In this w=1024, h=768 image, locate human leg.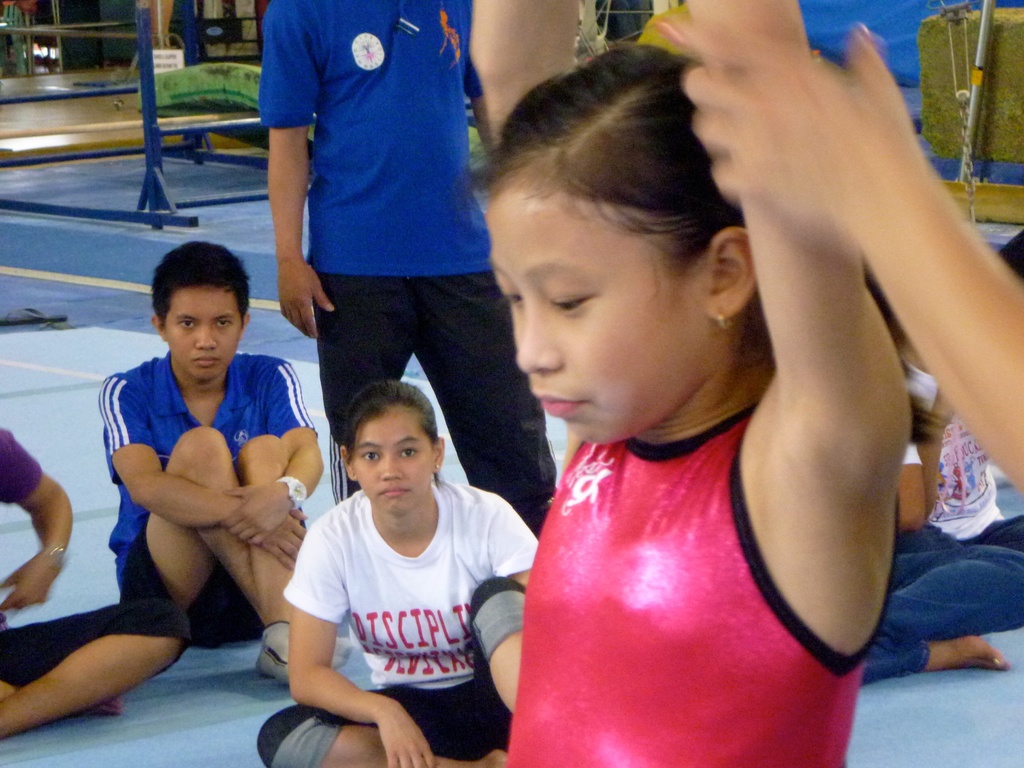
Bounding box: left=314, top=201, right=413, bottom=502.
